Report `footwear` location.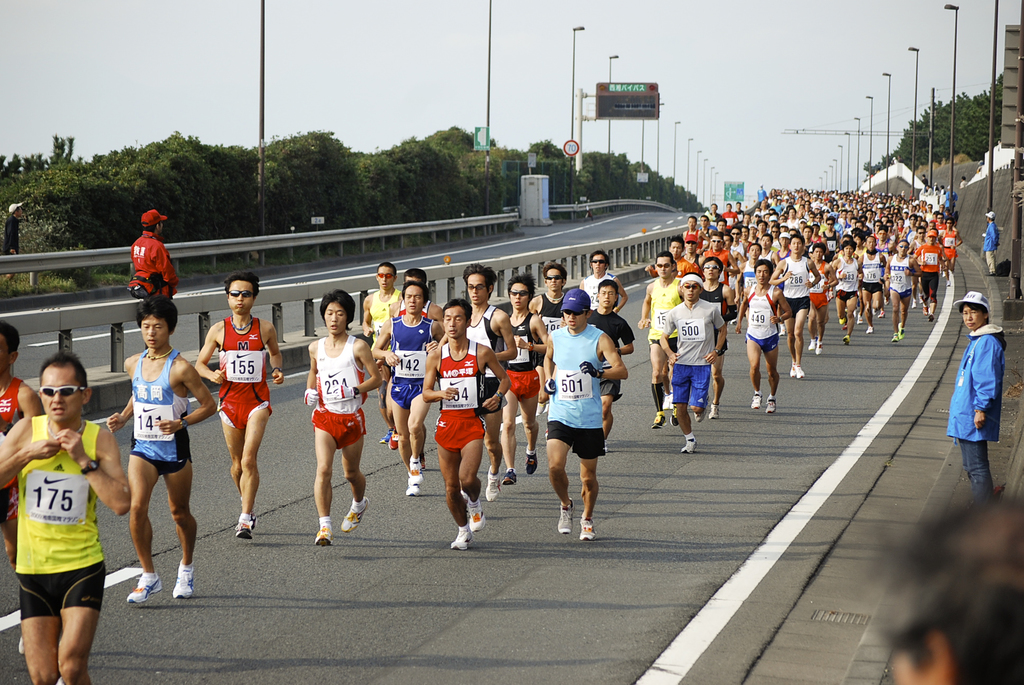
Report: BBox(389, 423, 408, 447).
